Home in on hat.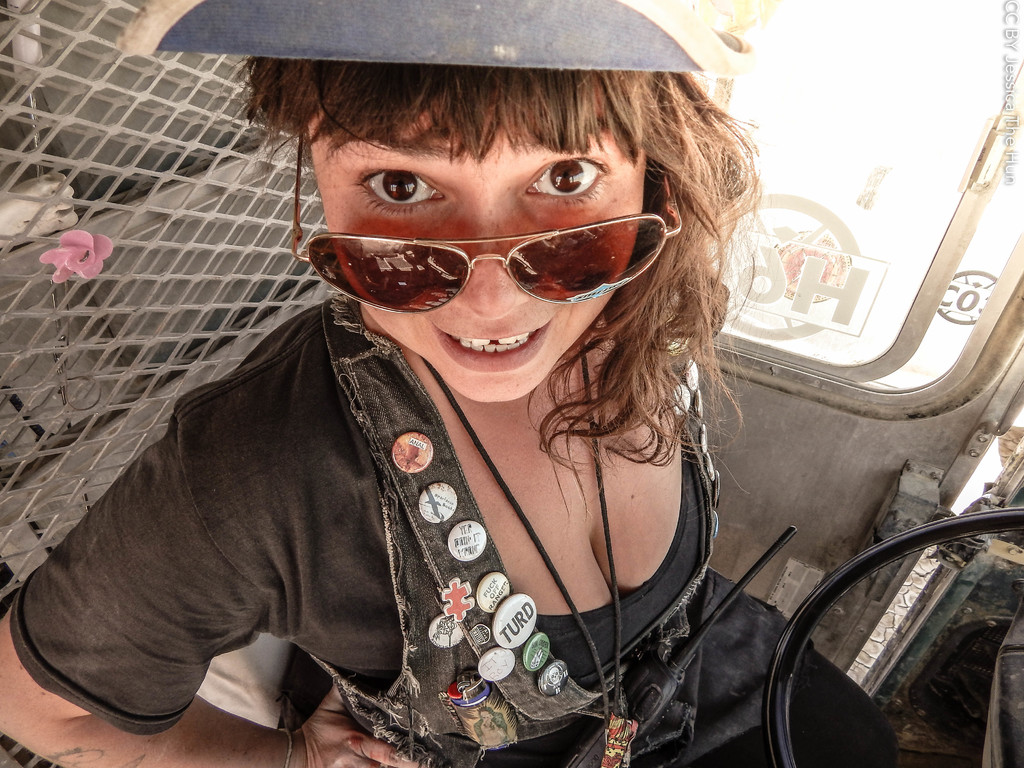
Homed in at {"x1": 118, "y1": 0, "x2": 739, "y2": 71}.
